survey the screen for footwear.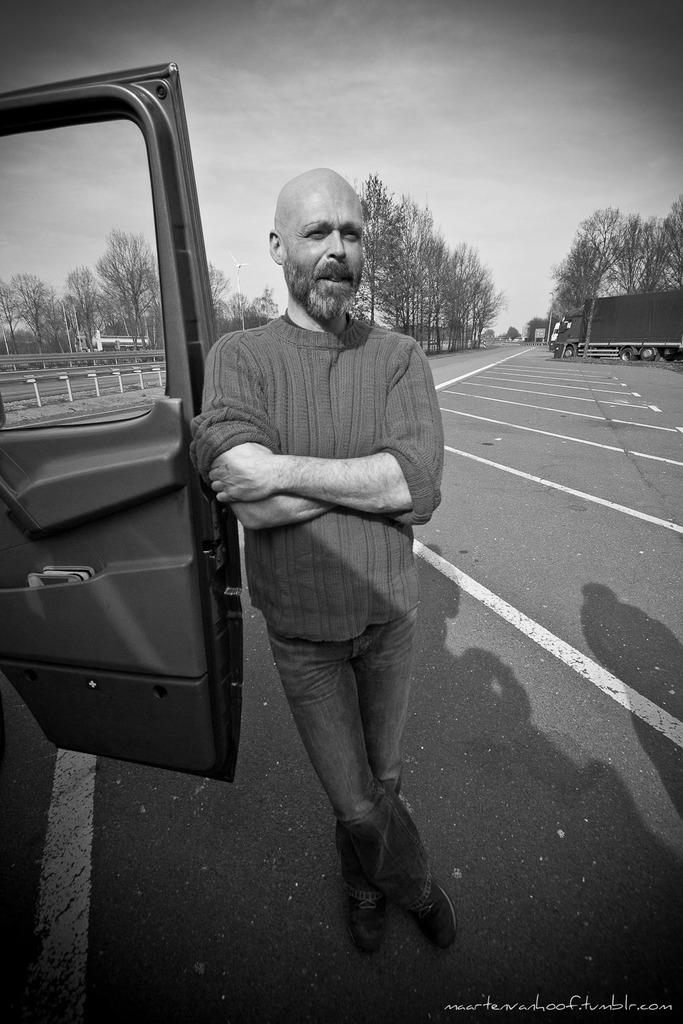
Survey found: <region>408, 873, 466, 952</region>.
